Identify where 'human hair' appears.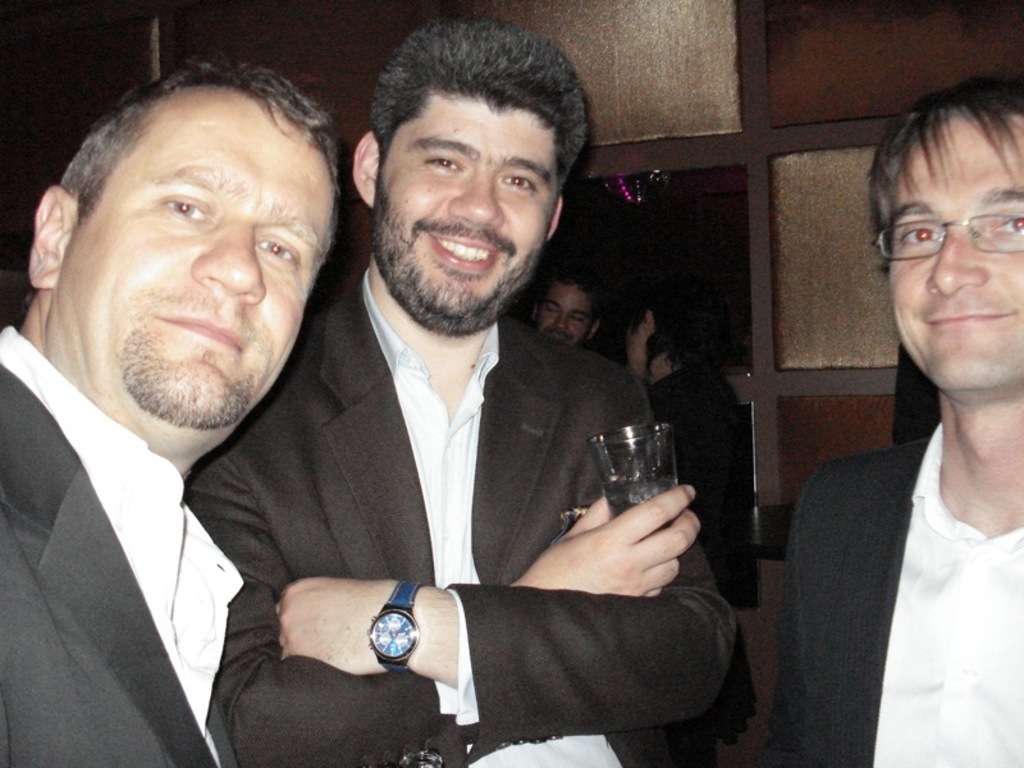
Appears at detection(63, 54, 355, 241).
